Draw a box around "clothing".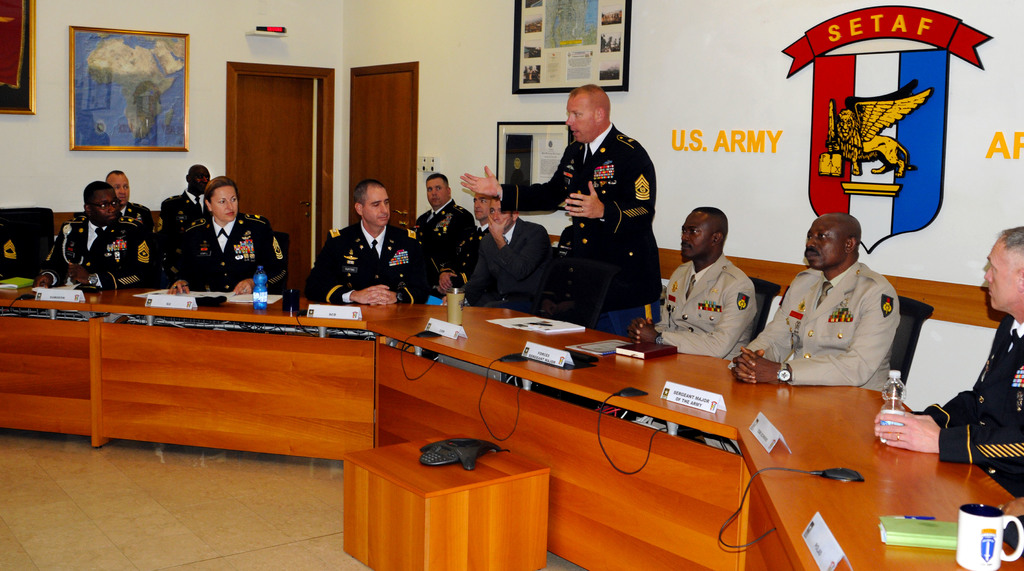
x1=413 y1=198 x2=484 y2=294.
